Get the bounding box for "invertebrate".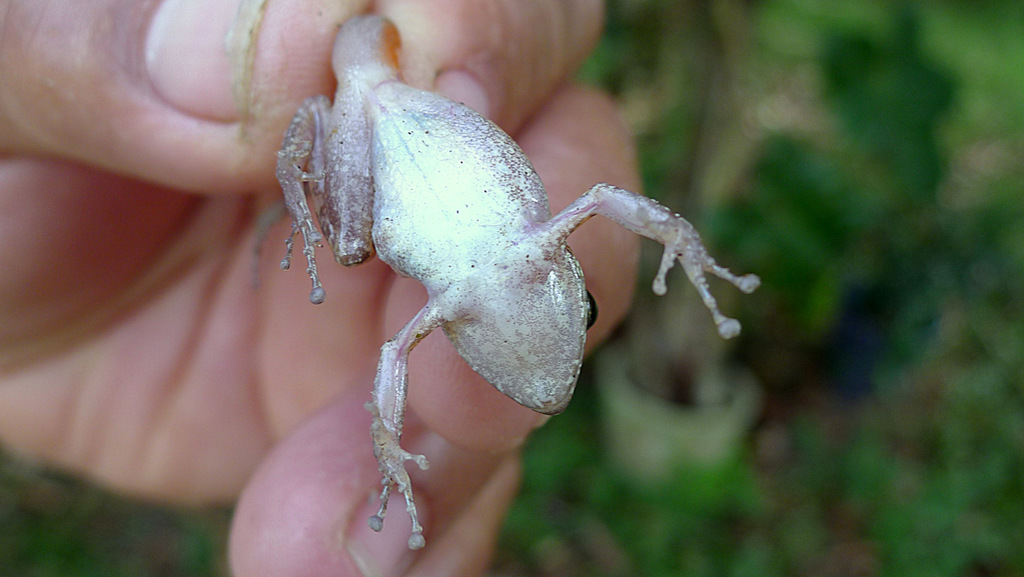
bbox=(274, 6, 762, 550).
